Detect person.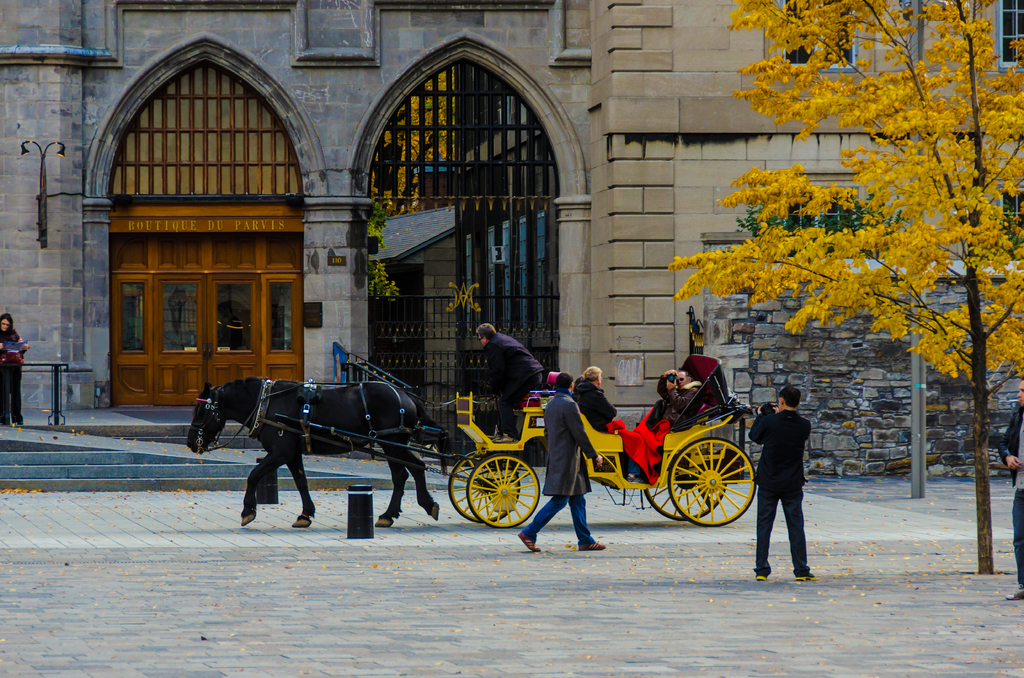
Detected at 648,367,705,434.
